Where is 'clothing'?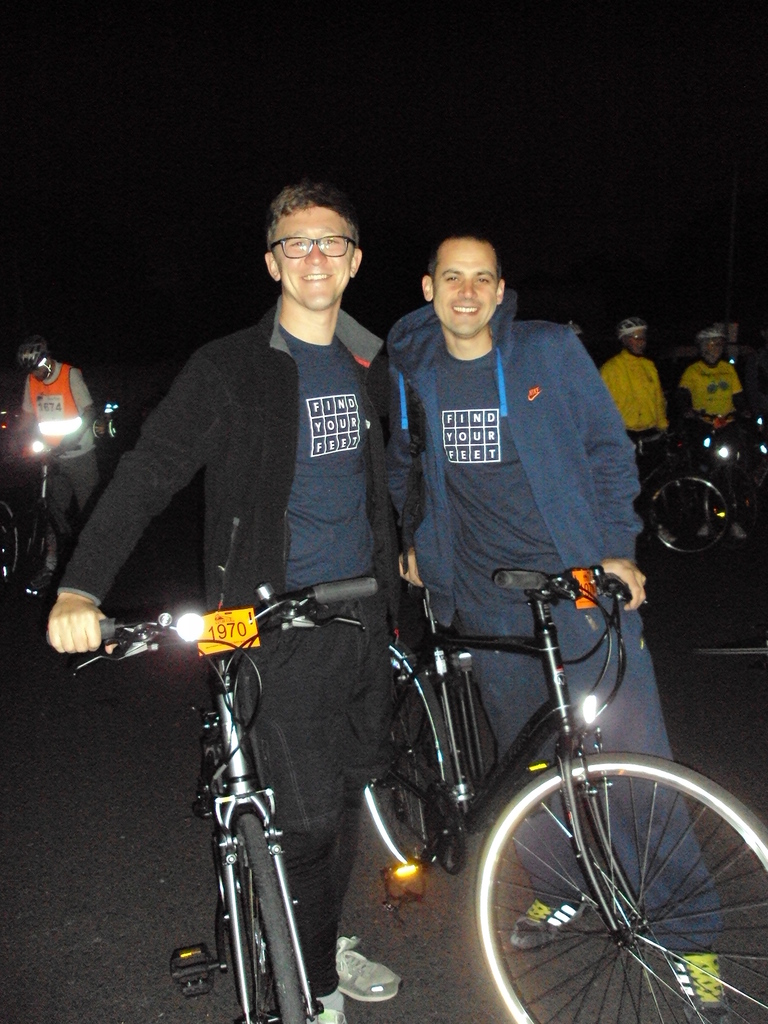
387,286,720,952.
